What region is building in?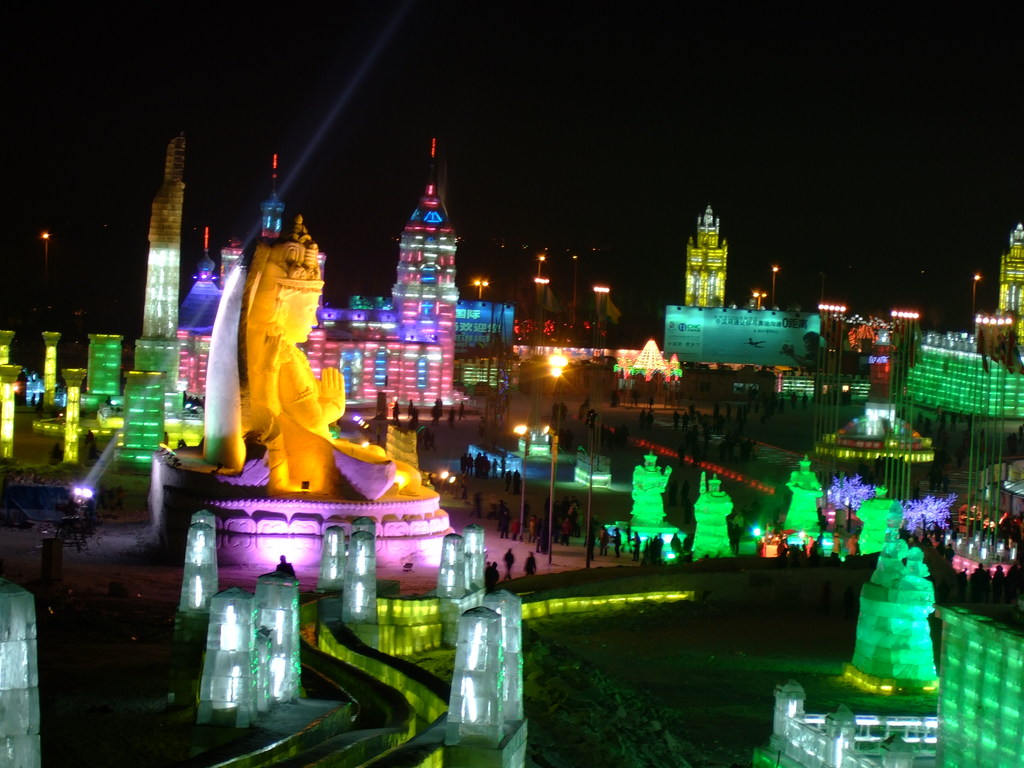
locate(451, 304, 513, 352).
